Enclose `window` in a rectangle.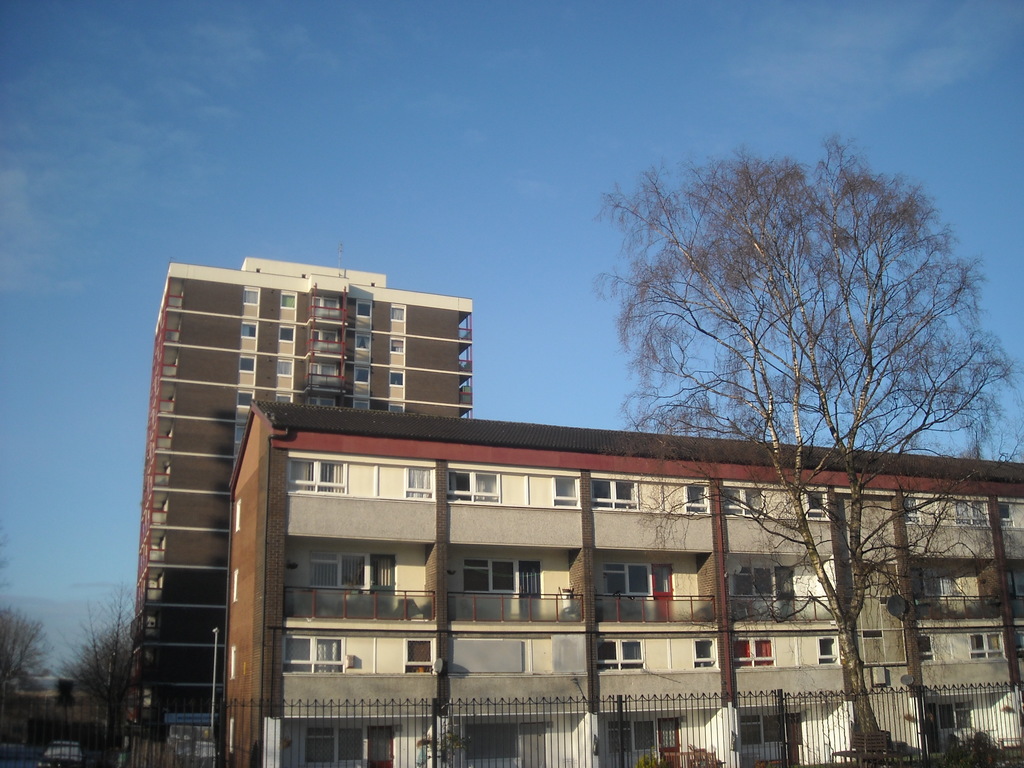
{"left": 442, "top": 449, "right": 588, "bottom": 518}.
